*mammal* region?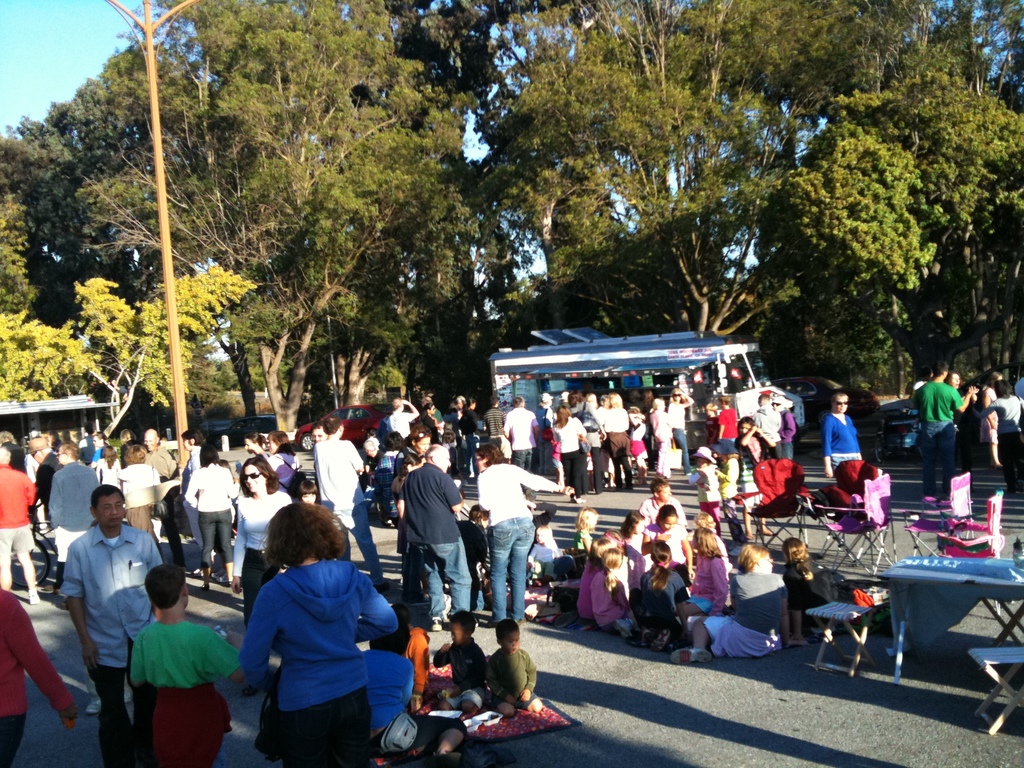
[948,370,961,444]
